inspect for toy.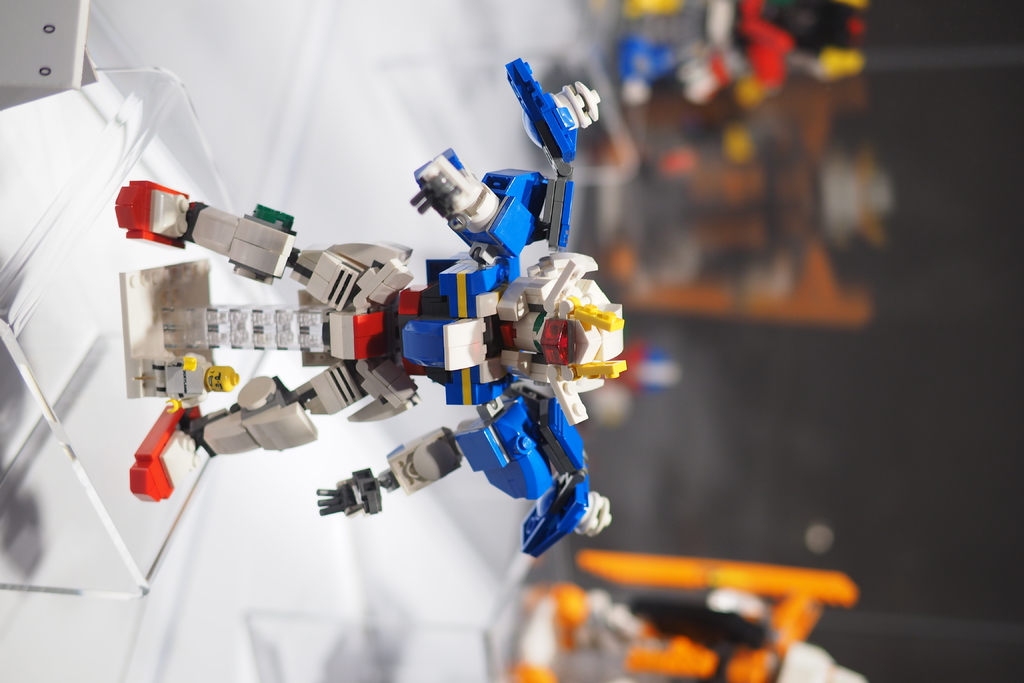
Inspection: region(596, 0, 895, 325).
